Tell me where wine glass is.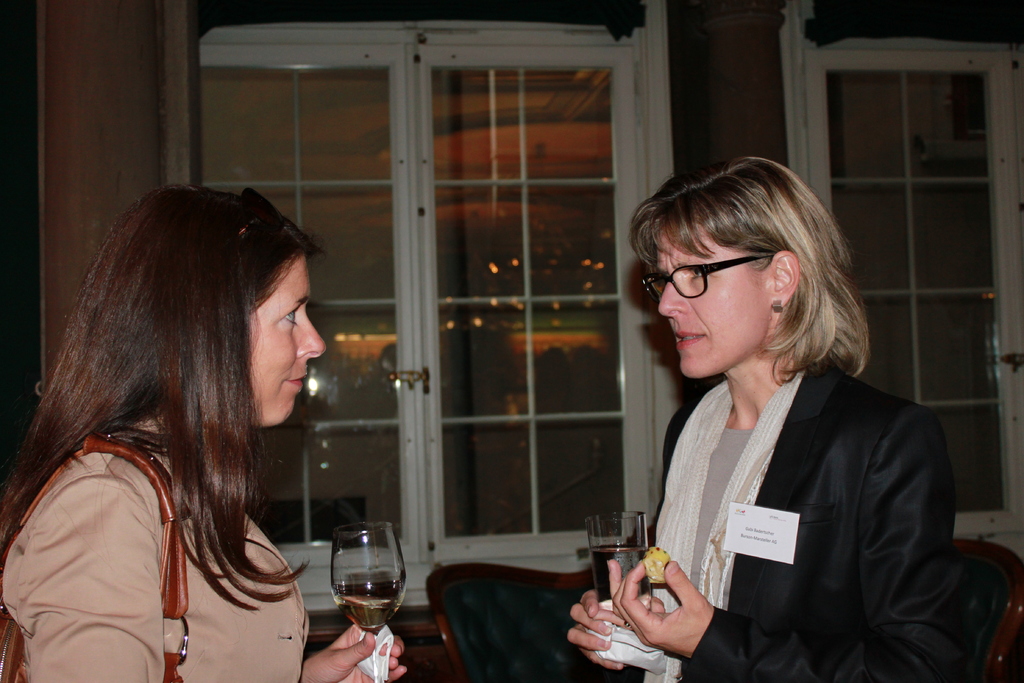
wine glass is at (left=590, top=511, right=650, bottom=639).
